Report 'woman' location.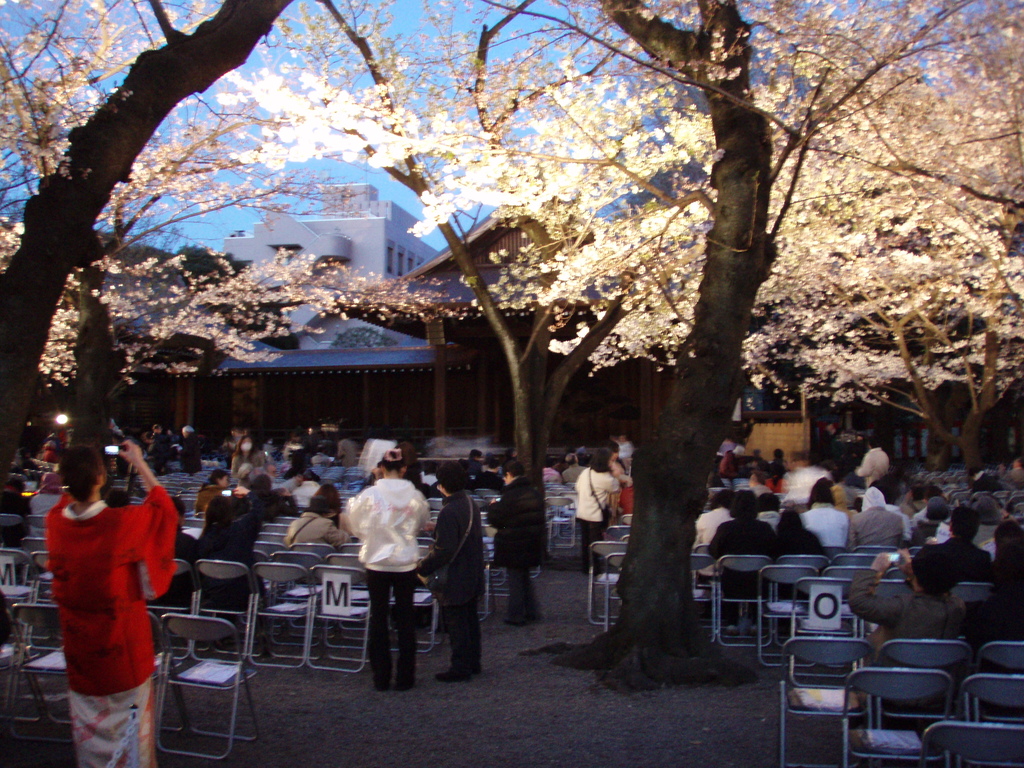
Report: BBox(341, 445, 428, 689).
